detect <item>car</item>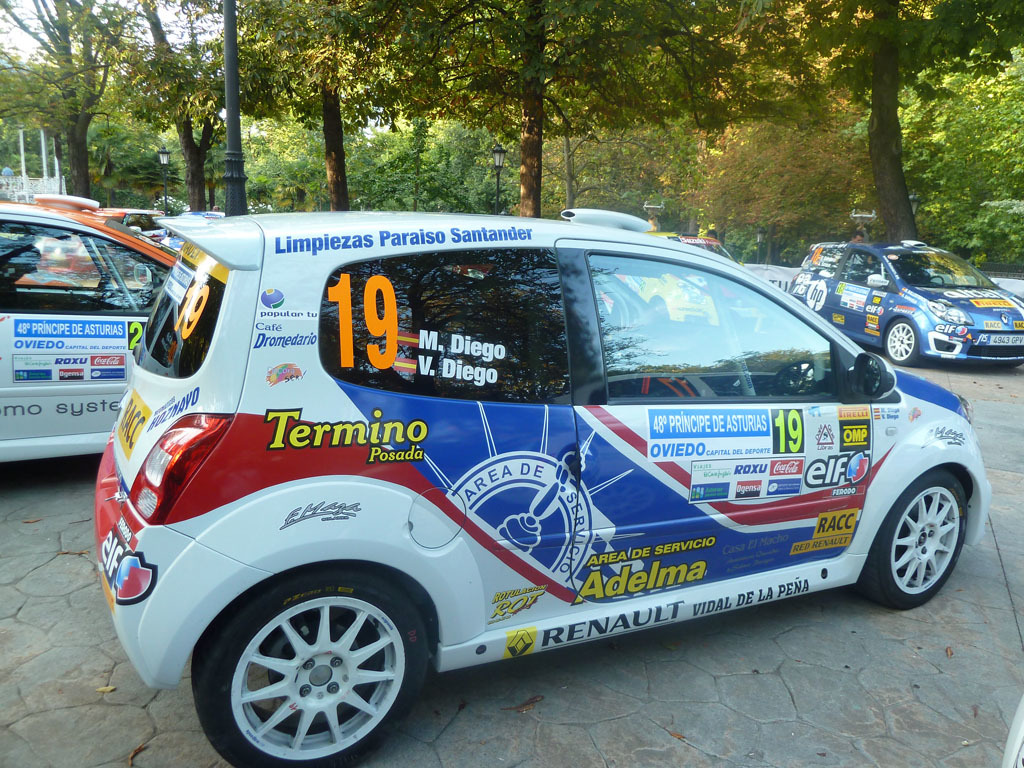
Rect(782, 236, 1021, 365)
